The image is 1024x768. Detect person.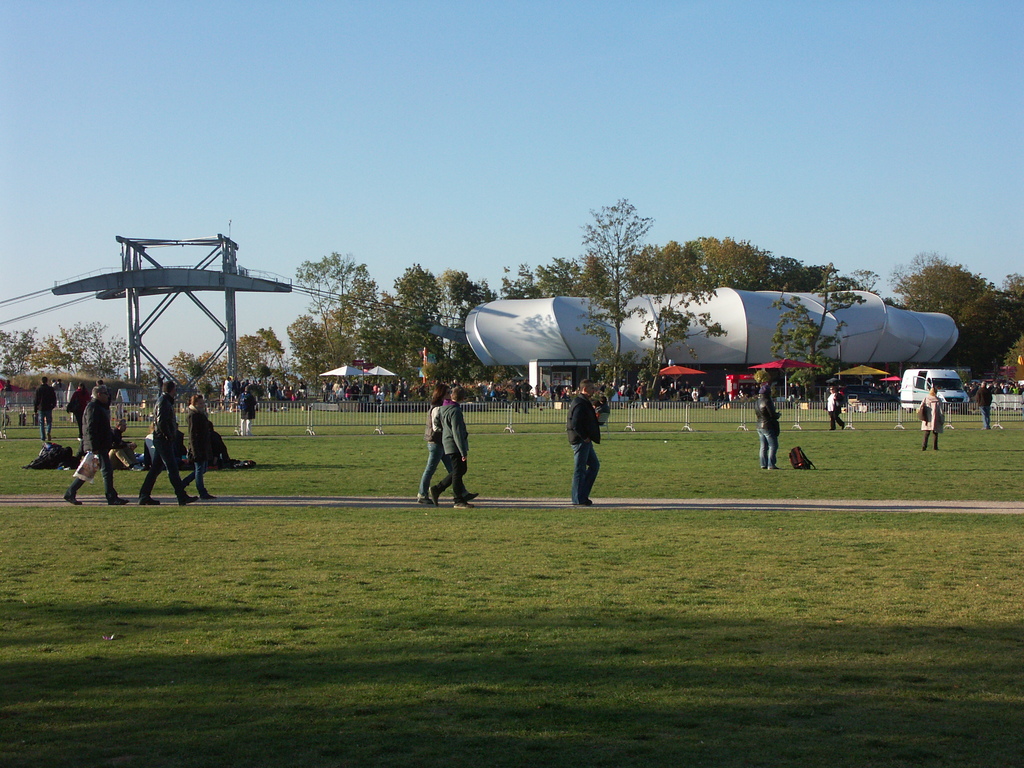
Detection: bbox=[414, 378, 452, 503].
